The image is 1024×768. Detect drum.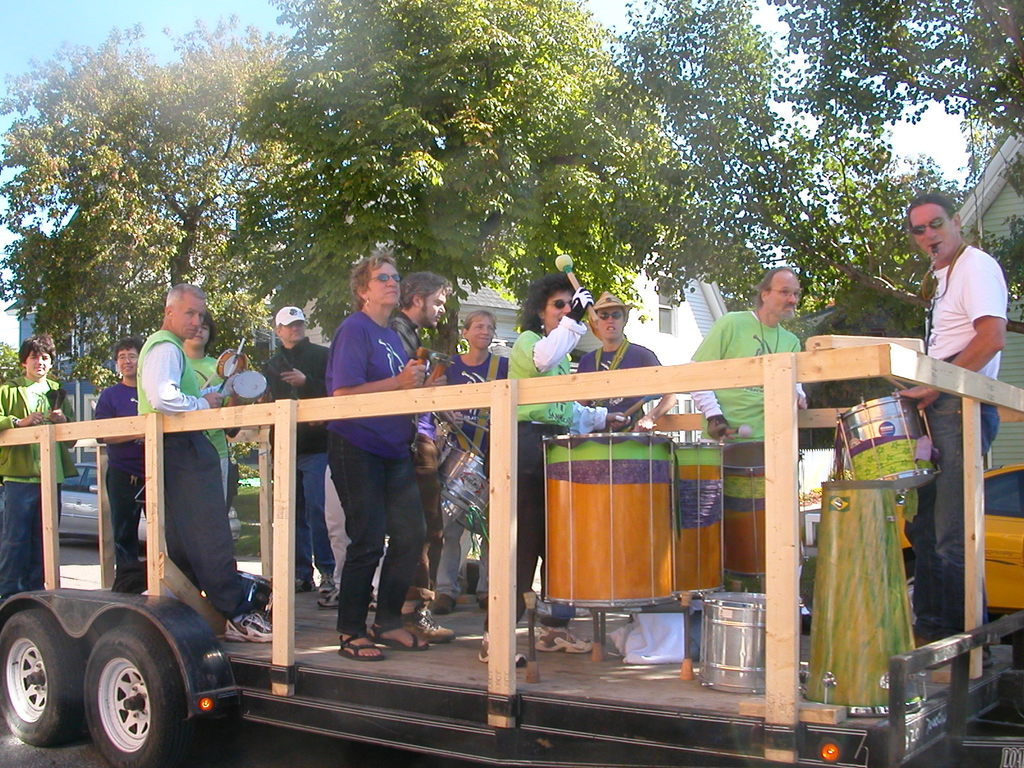
Detection: (800, 479, 929, 717).
